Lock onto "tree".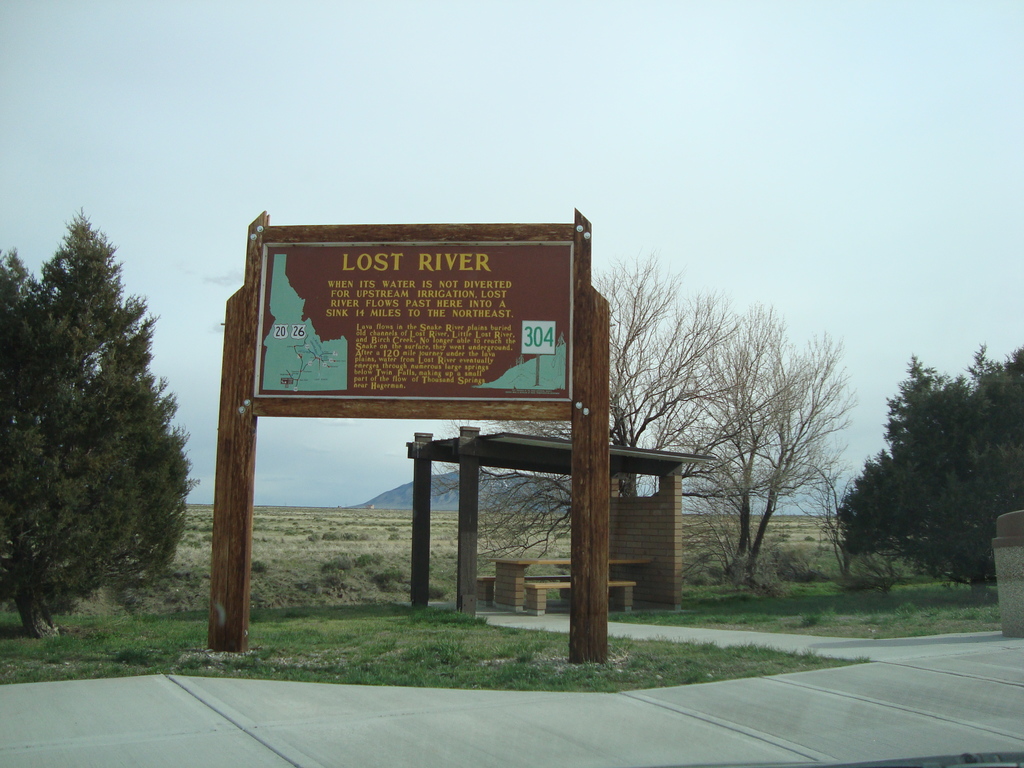
Locked: x1=883 y1=345 x2=1023 y2=580.
